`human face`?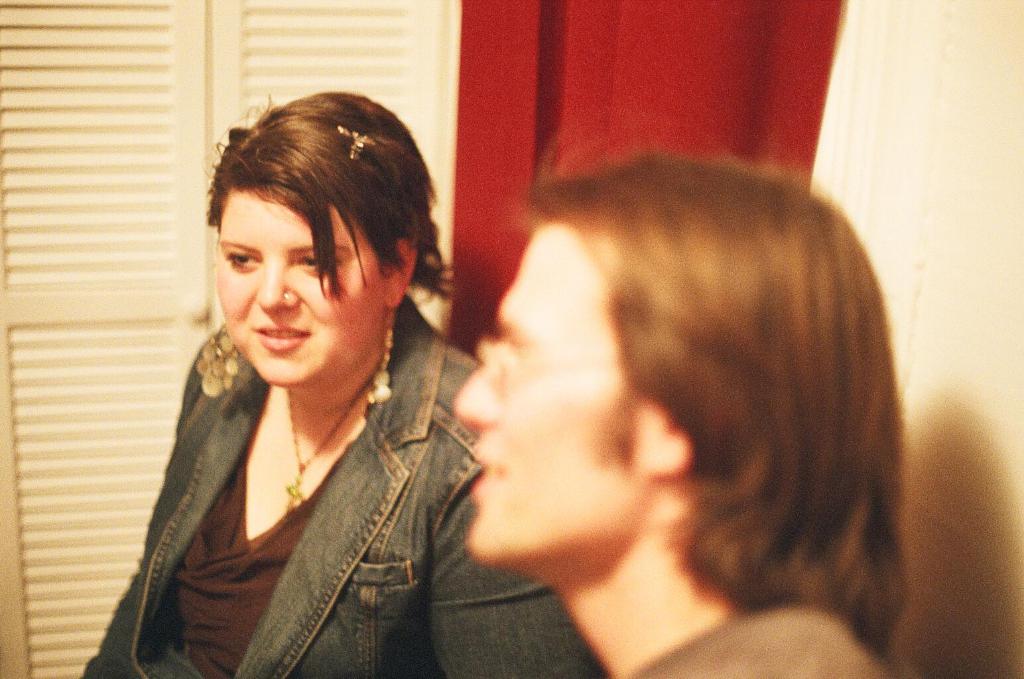
locate(213, 193, 380, 389)
